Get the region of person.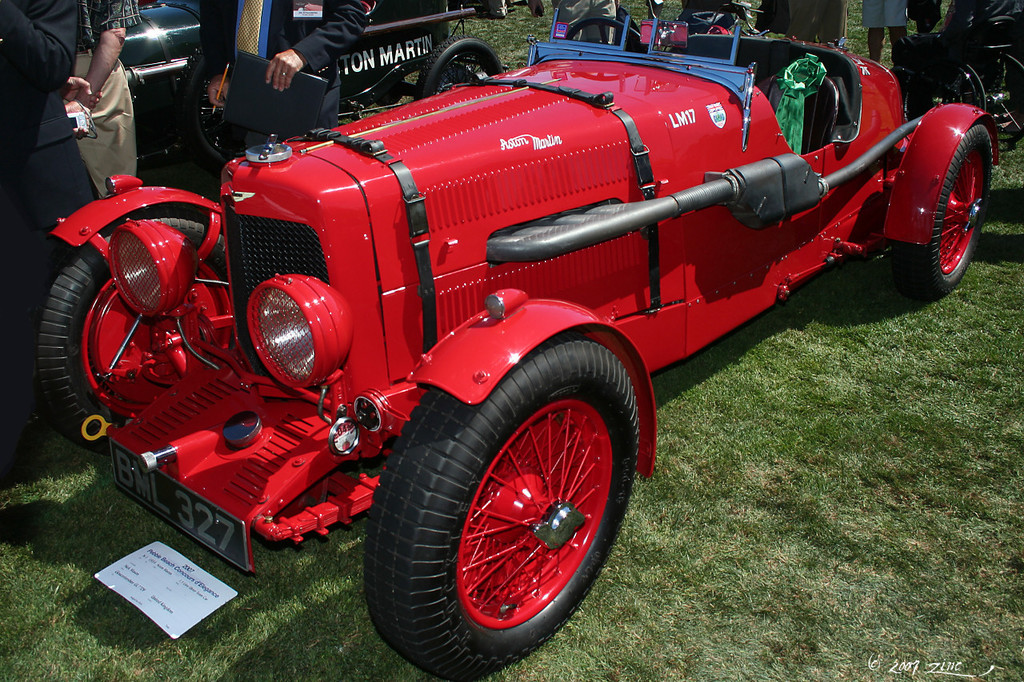
<box>0,0,100,388</box>.
